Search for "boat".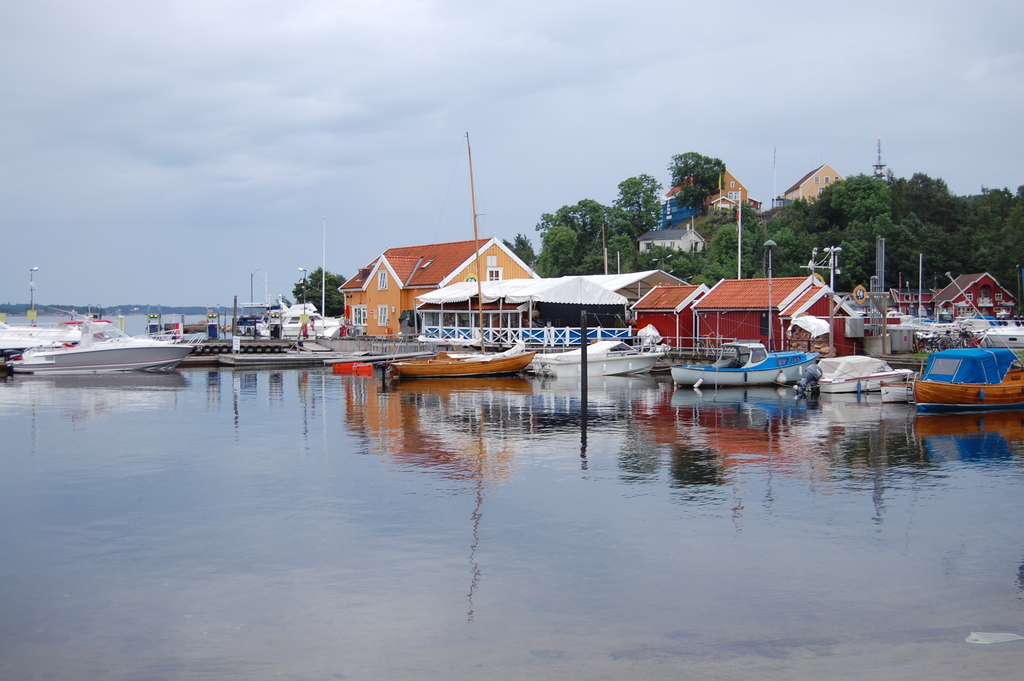
Found at [x1=806, y1=348, x2=919, y2=398].
